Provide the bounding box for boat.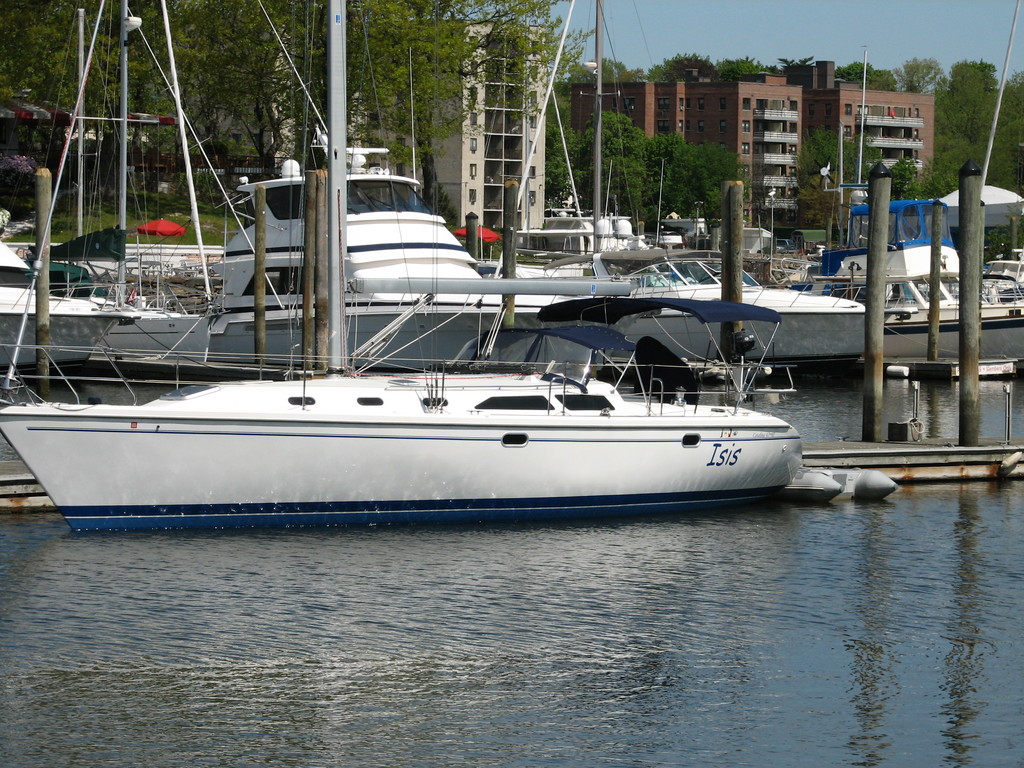
bbox=(826, 265, 1023, 362).
